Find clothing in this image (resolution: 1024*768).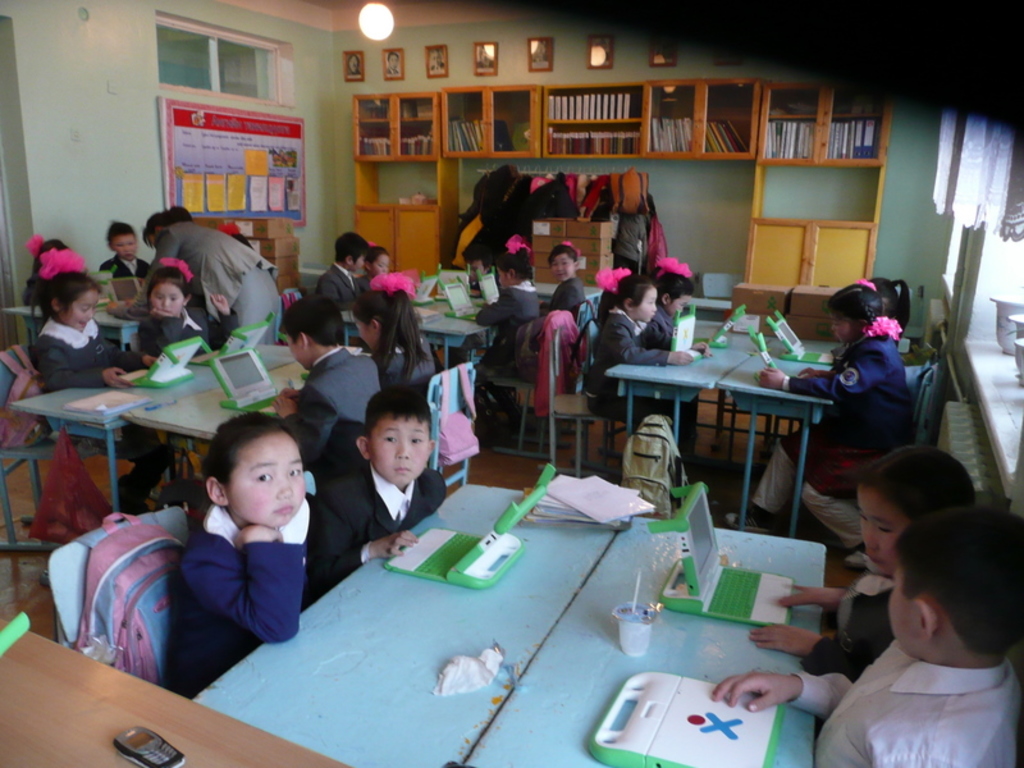
bbox(308, 449, 445, 603).
